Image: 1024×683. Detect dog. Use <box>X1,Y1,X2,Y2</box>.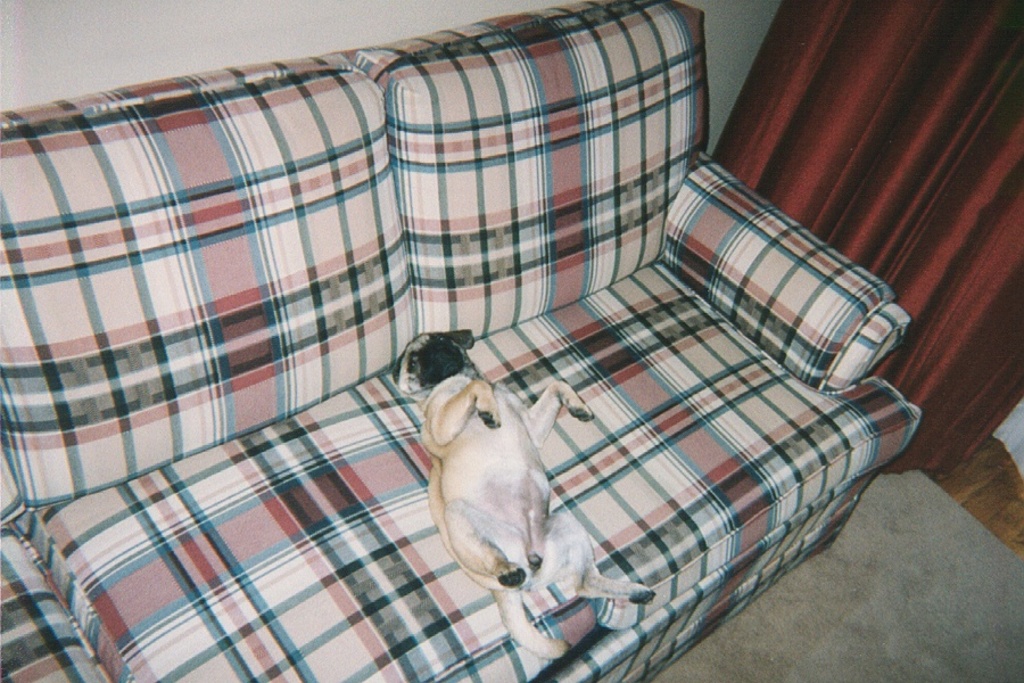
<box>387,331,655,663</box>.
